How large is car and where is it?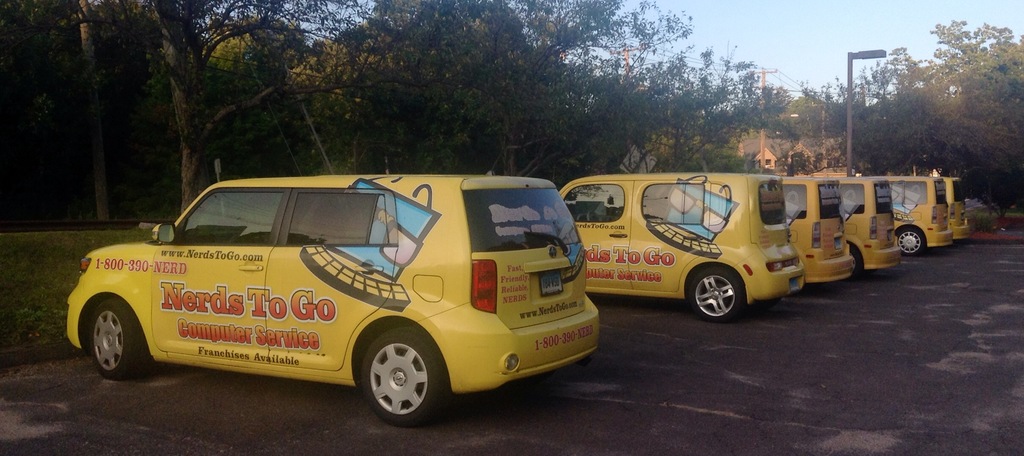
Bounding box: (838,175,902,274).
